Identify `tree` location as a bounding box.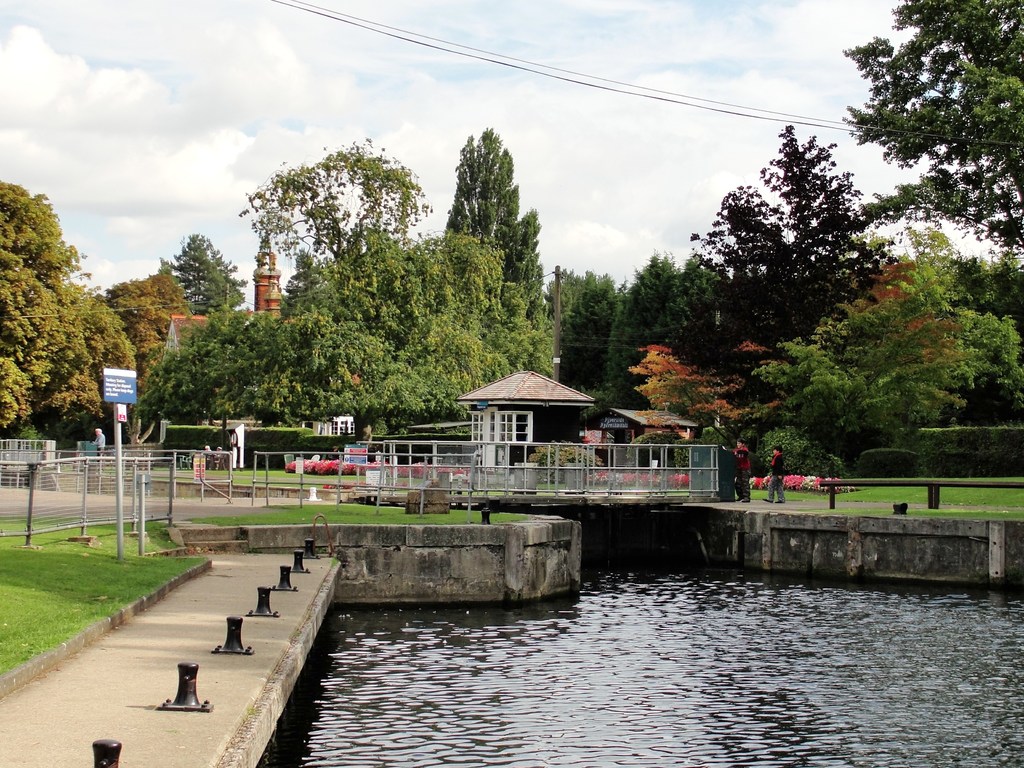
bbox=[556, 267, 625, 388].
